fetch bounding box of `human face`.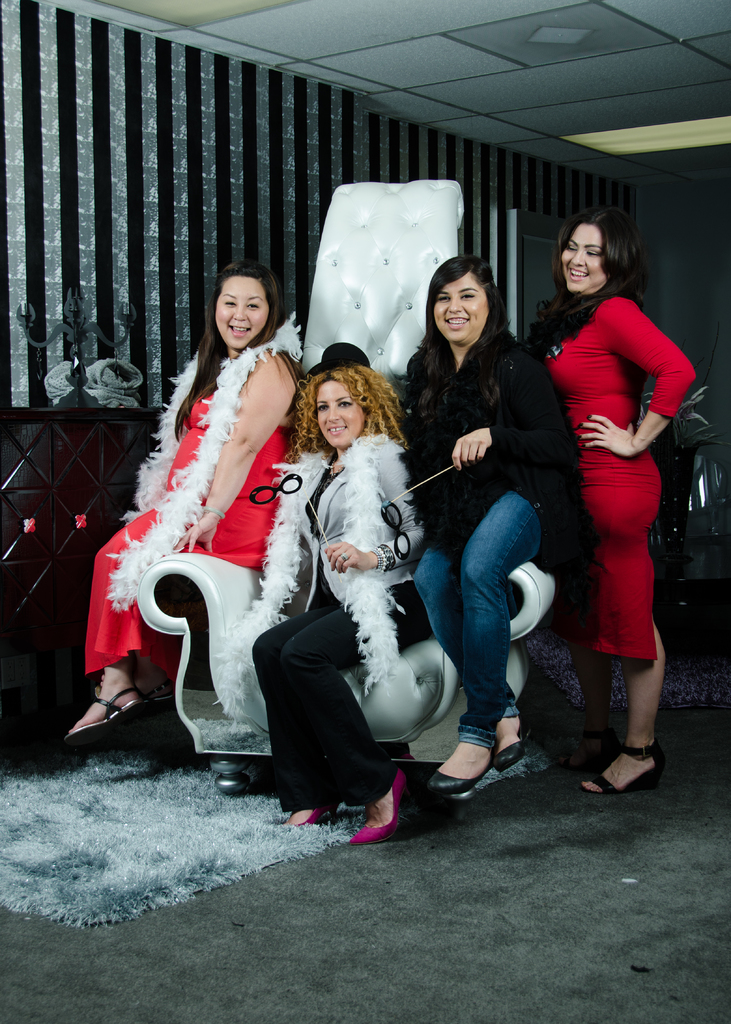
Bbox: {"left": 211, "top": 268, "right": 270, "bottom": 352}.
